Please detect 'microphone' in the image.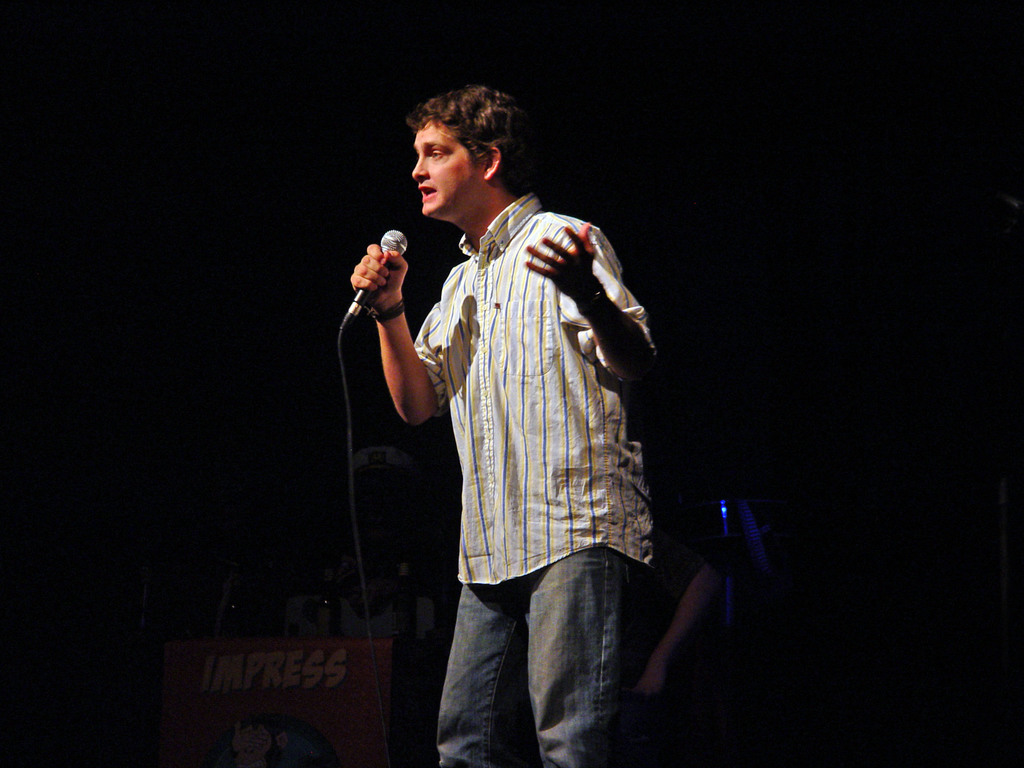
[left=337, top=228, right=422, bottom=319].
